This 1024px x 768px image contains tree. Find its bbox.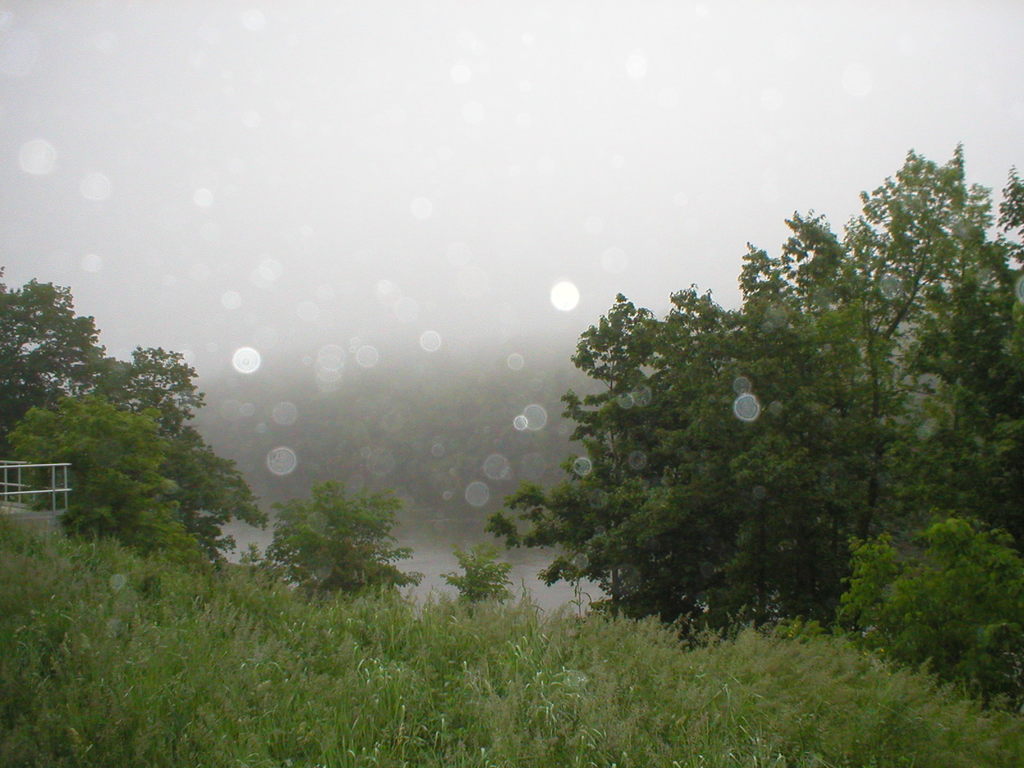
locate(1, 389, 200, 573).
